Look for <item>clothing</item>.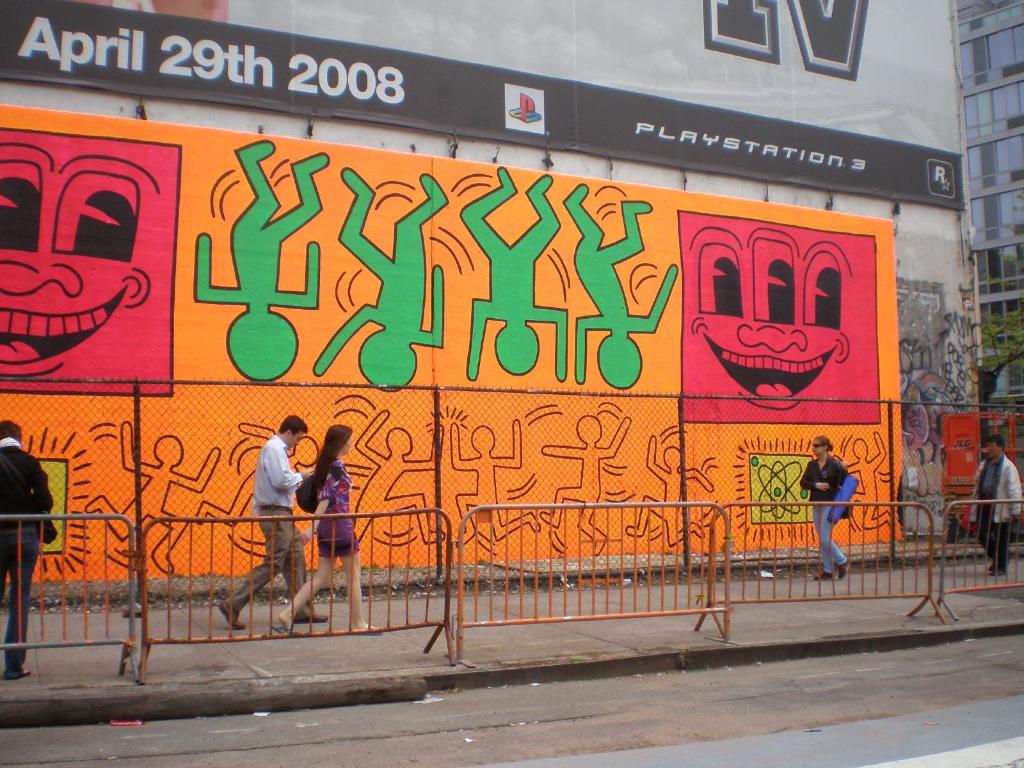
Found: bbox=(317, 466, 362, 572).
